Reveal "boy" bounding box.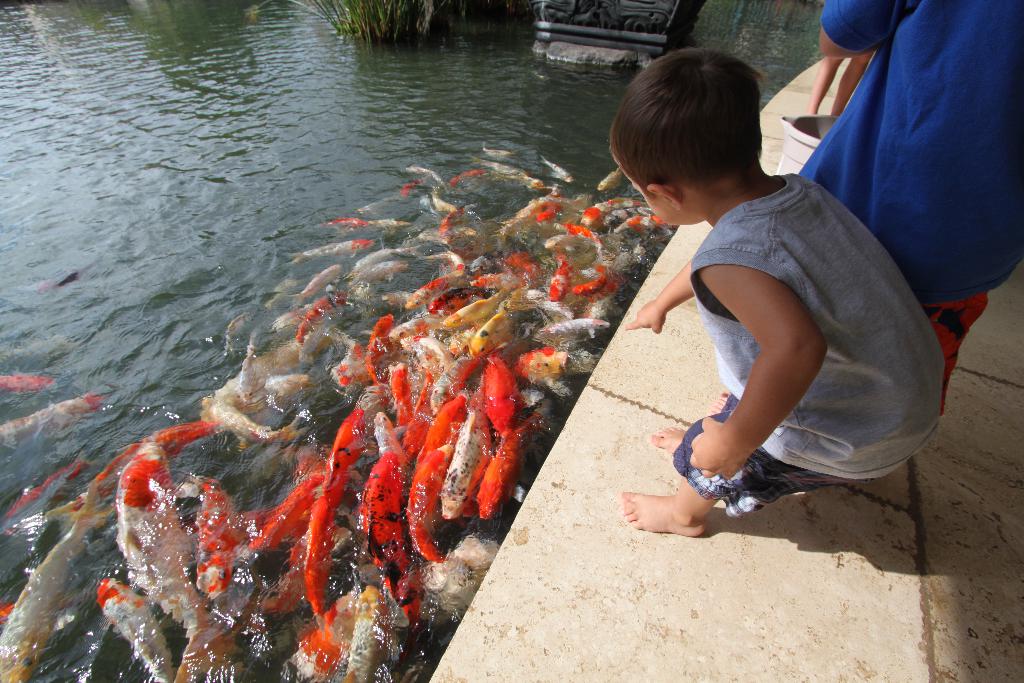
Revealed: 604:49:945:562.
